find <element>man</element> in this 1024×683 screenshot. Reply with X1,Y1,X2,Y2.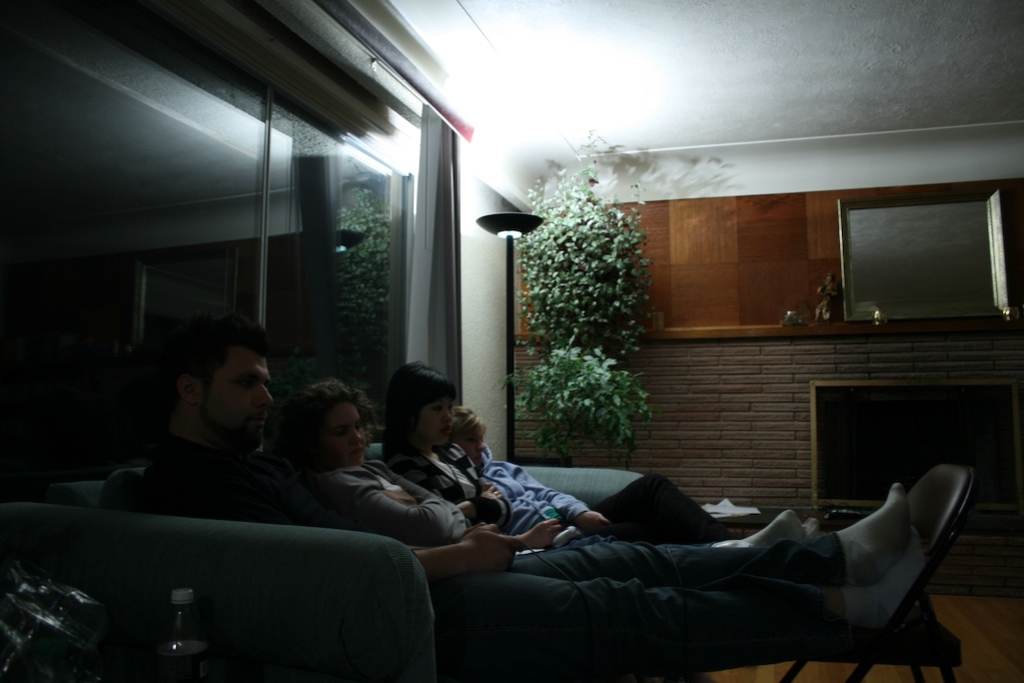
110,303,927,682.
